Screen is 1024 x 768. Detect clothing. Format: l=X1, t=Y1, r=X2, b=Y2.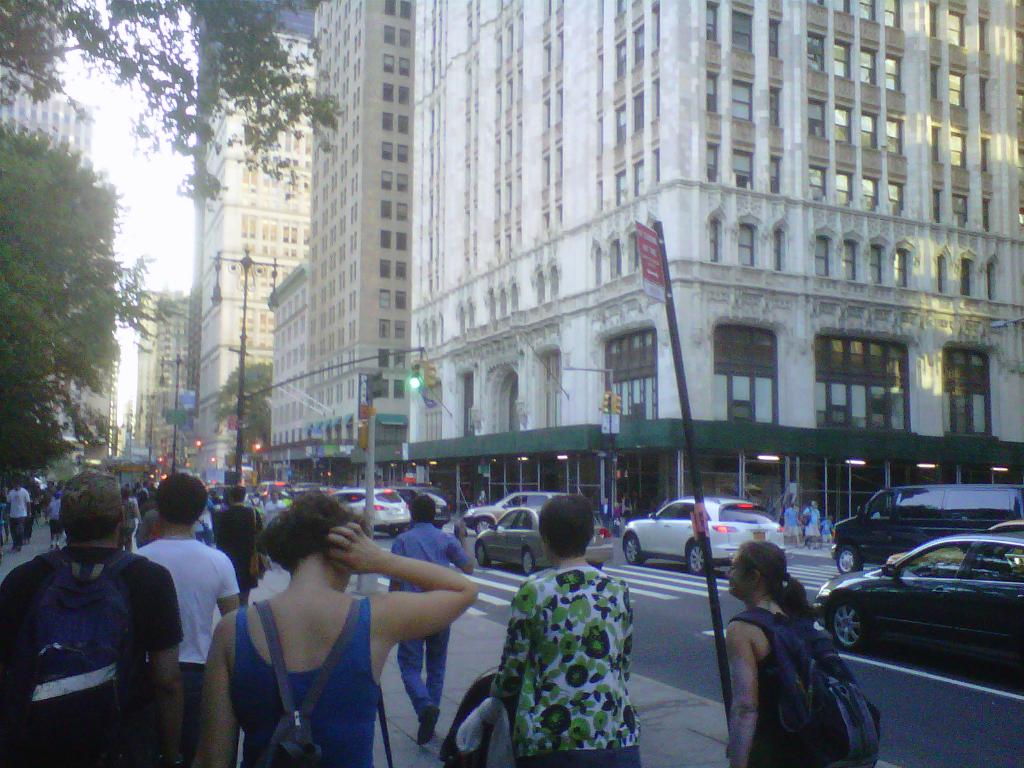
l=3, t=541, r=186, b=767.
